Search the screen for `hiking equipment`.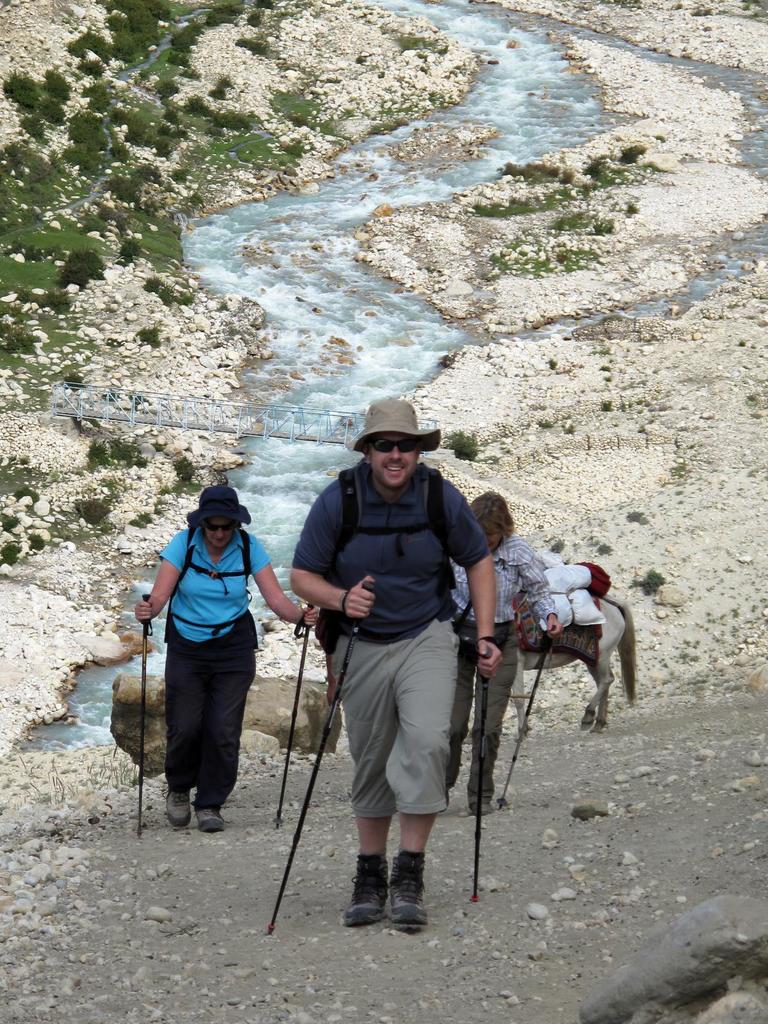
Found at (left=108, top=588, right=167, bottom=849).
